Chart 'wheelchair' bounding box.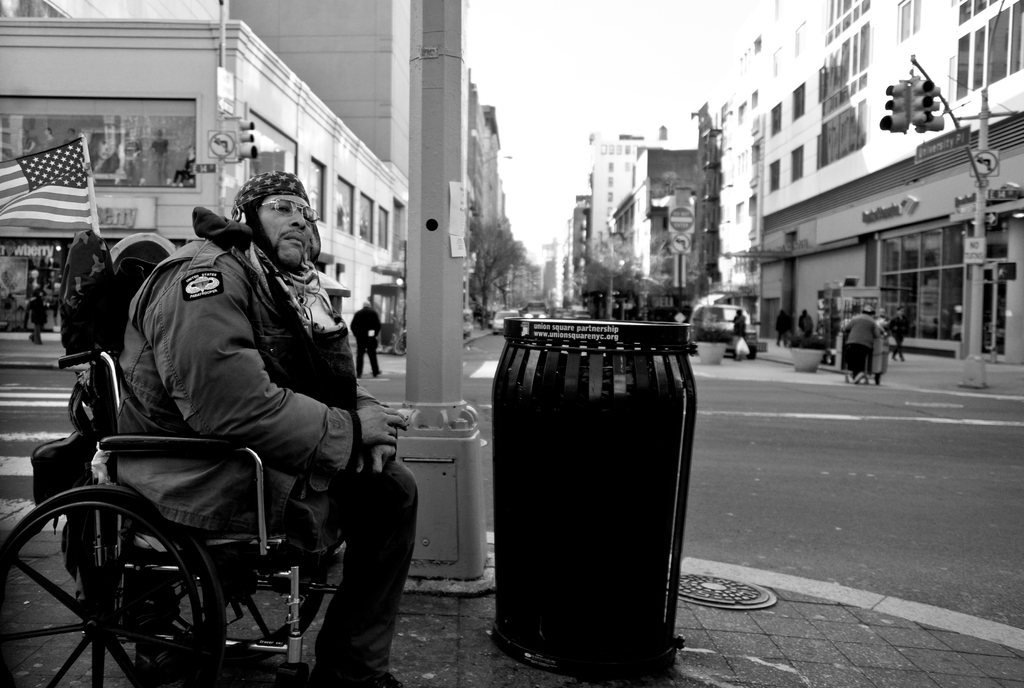
Charted: 24, 287, 390, 666.
